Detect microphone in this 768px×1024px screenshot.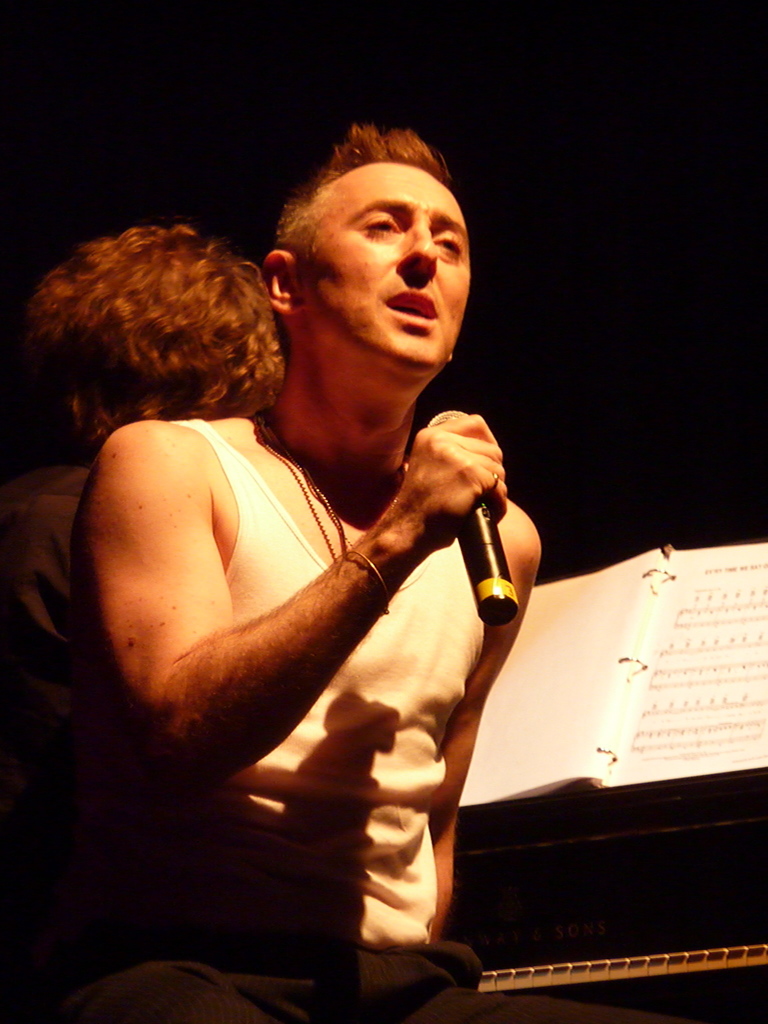
Detection: pyautogui.locateOnScreen(426, 408, 518, 624).
